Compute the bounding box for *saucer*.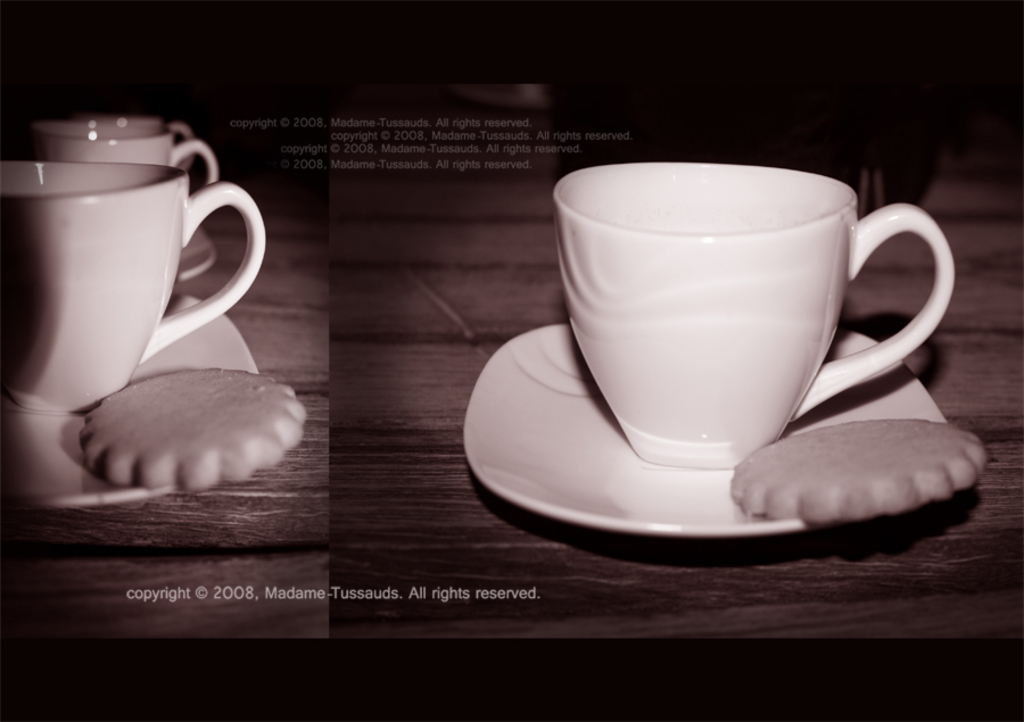
<region>177, 226, 215, 281</region>.
